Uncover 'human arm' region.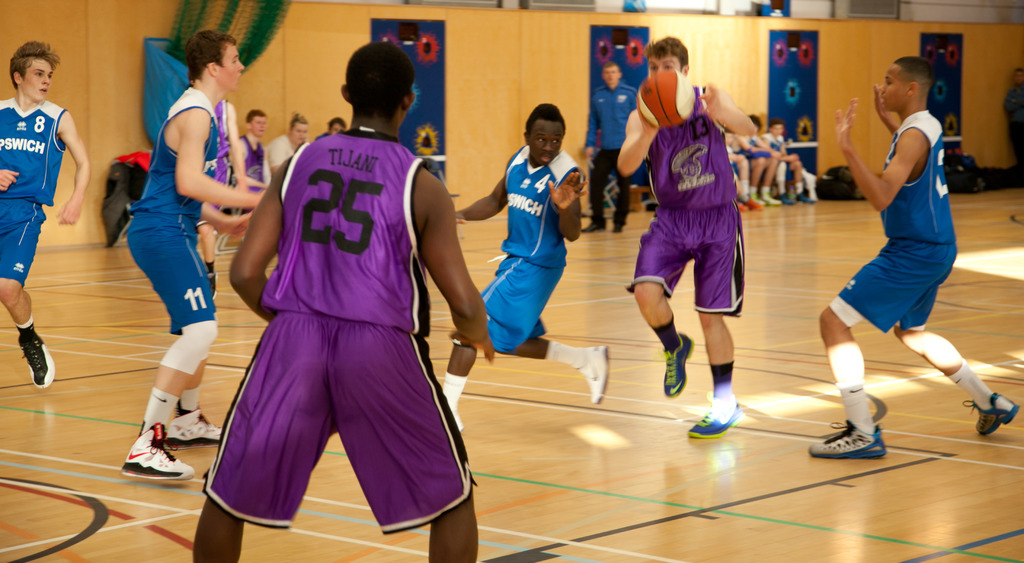
Uncovered: (x1=616, y1=87, x2=661, y2=176).
